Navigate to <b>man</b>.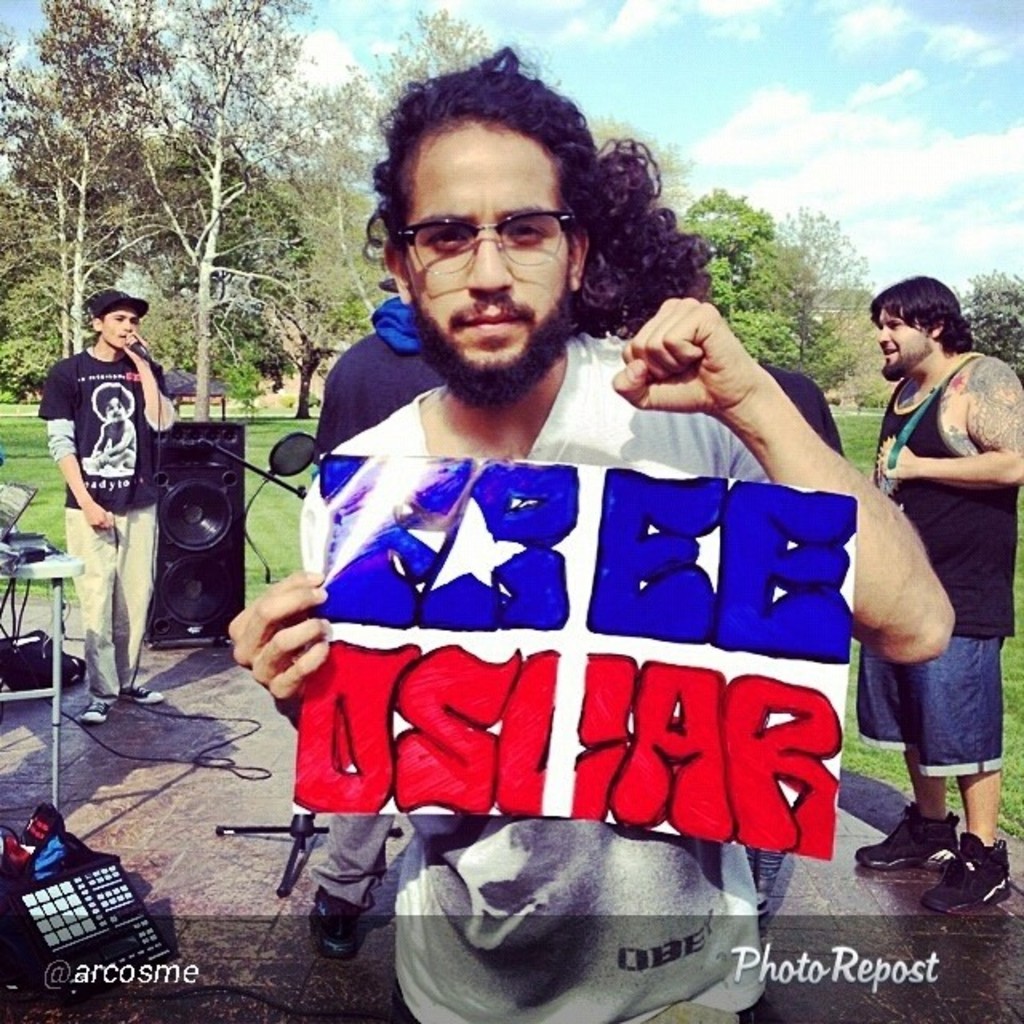
Navigation target: detection(738, 358, 842, 942).
